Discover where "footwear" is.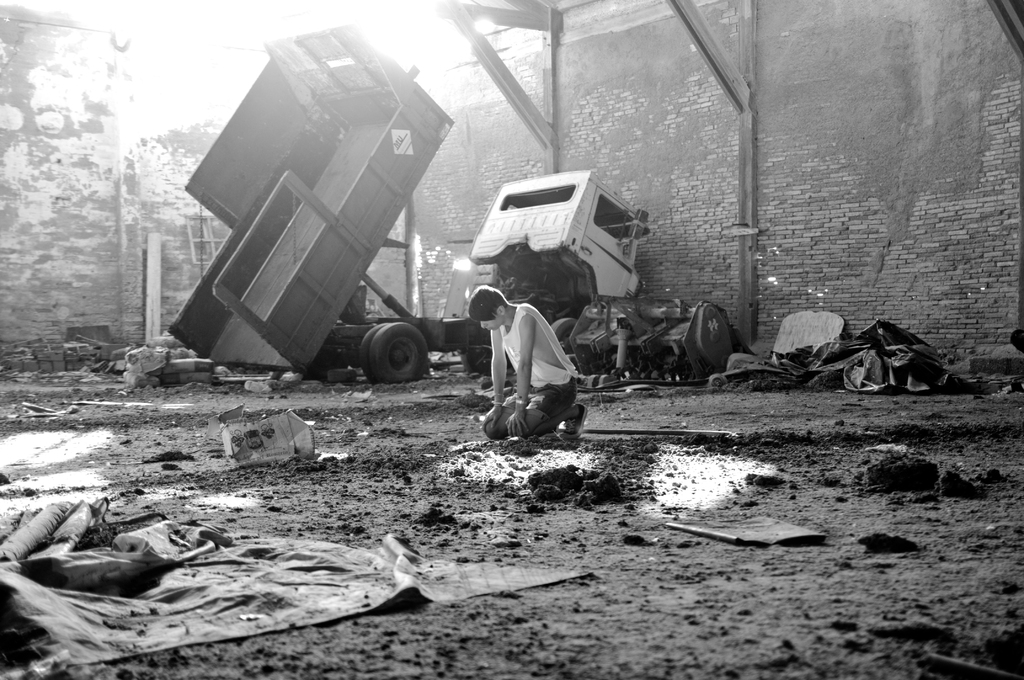
Discovered at bbox(563, 401, 589, 444).
